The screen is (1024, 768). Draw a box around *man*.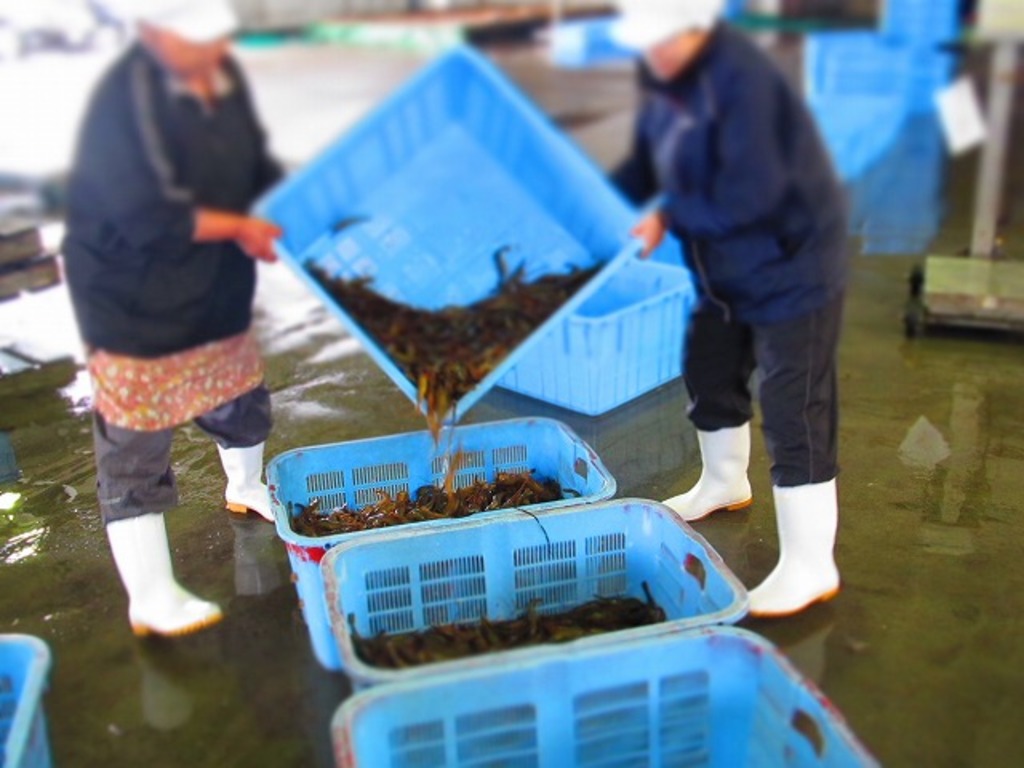
(left=58, top=0, right=282, bottom=640).
